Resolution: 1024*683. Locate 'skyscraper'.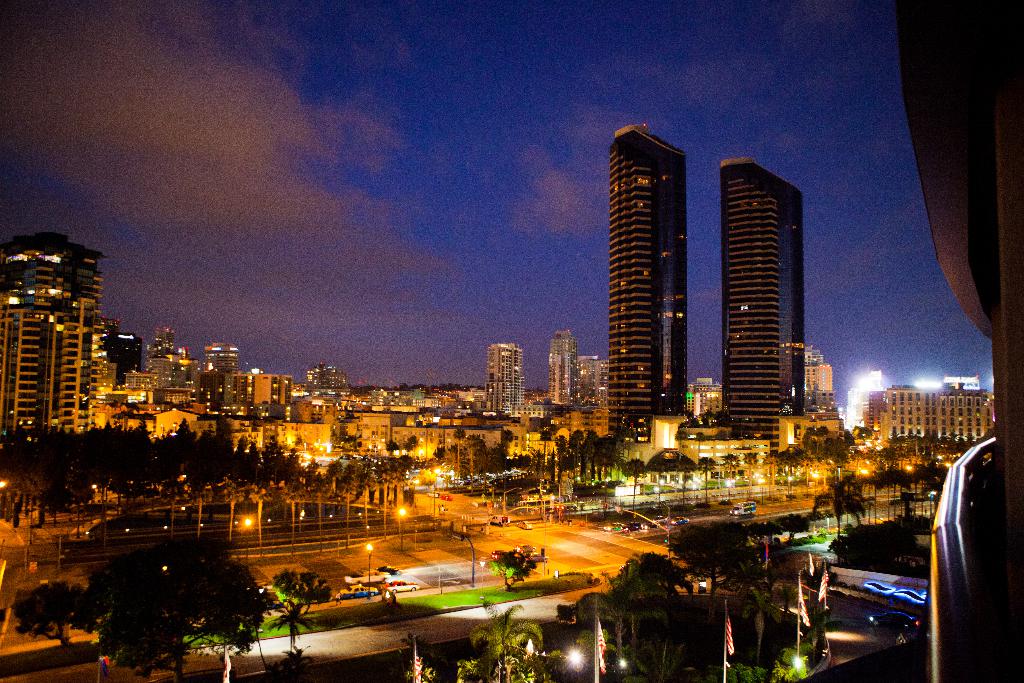
[3,231,108,443].
